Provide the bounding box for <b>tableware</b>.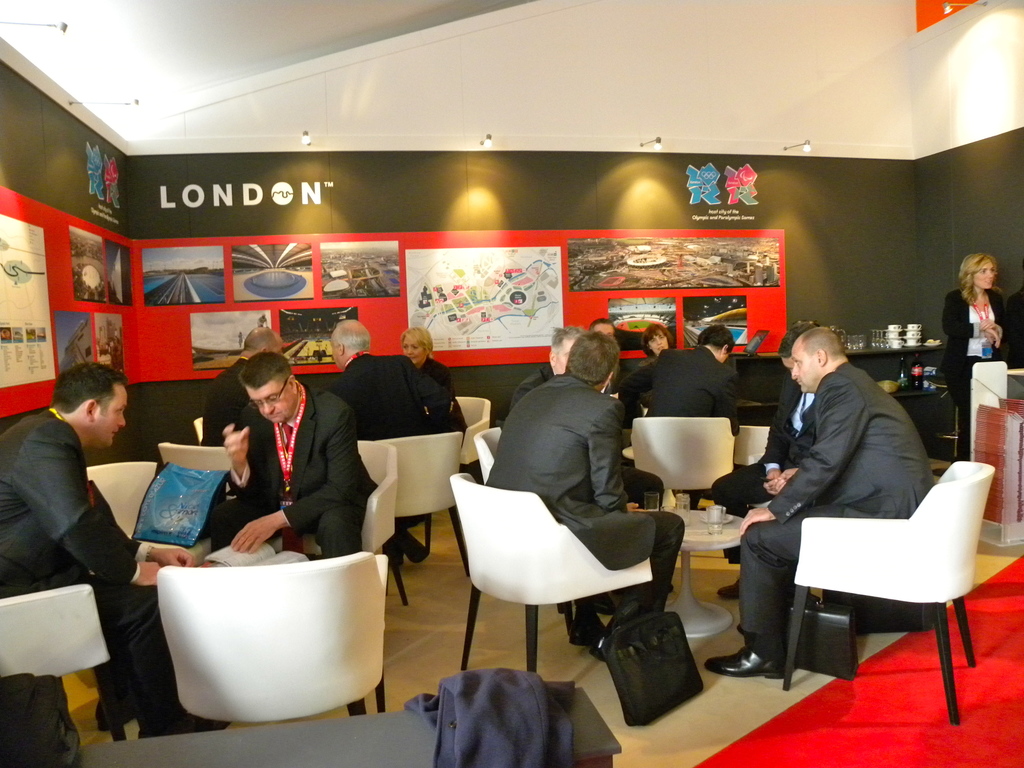
<box>831,326,847,340</box>.
